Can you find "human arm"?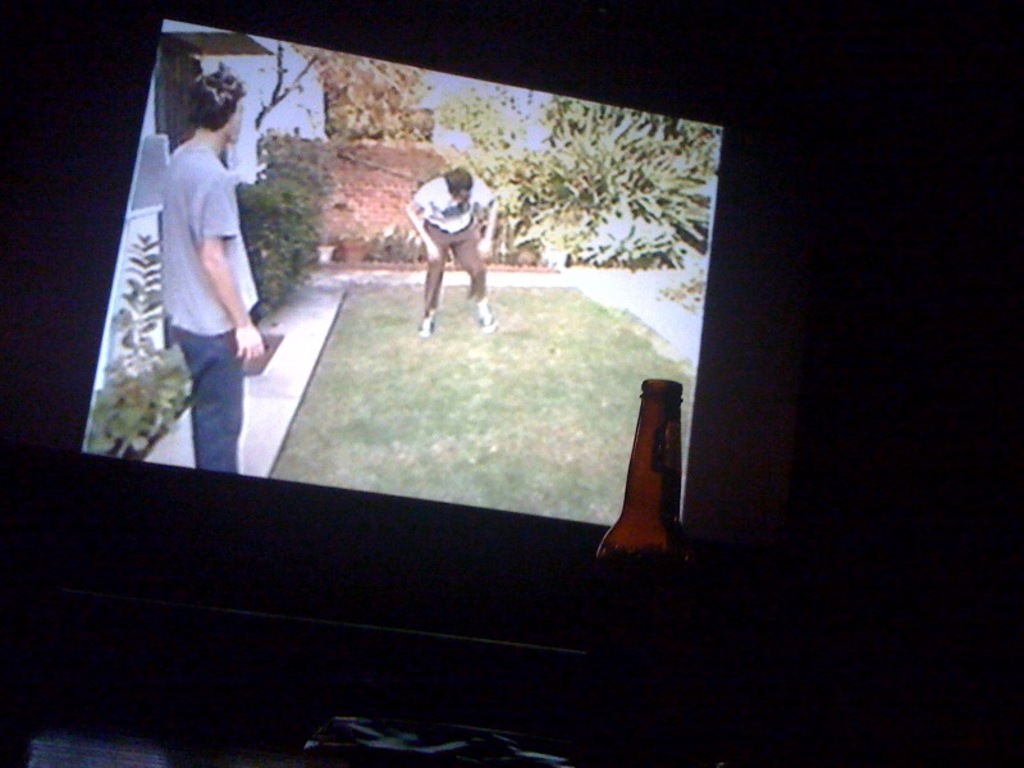
Yes, bounding box: (475, 187, 497, 261).
